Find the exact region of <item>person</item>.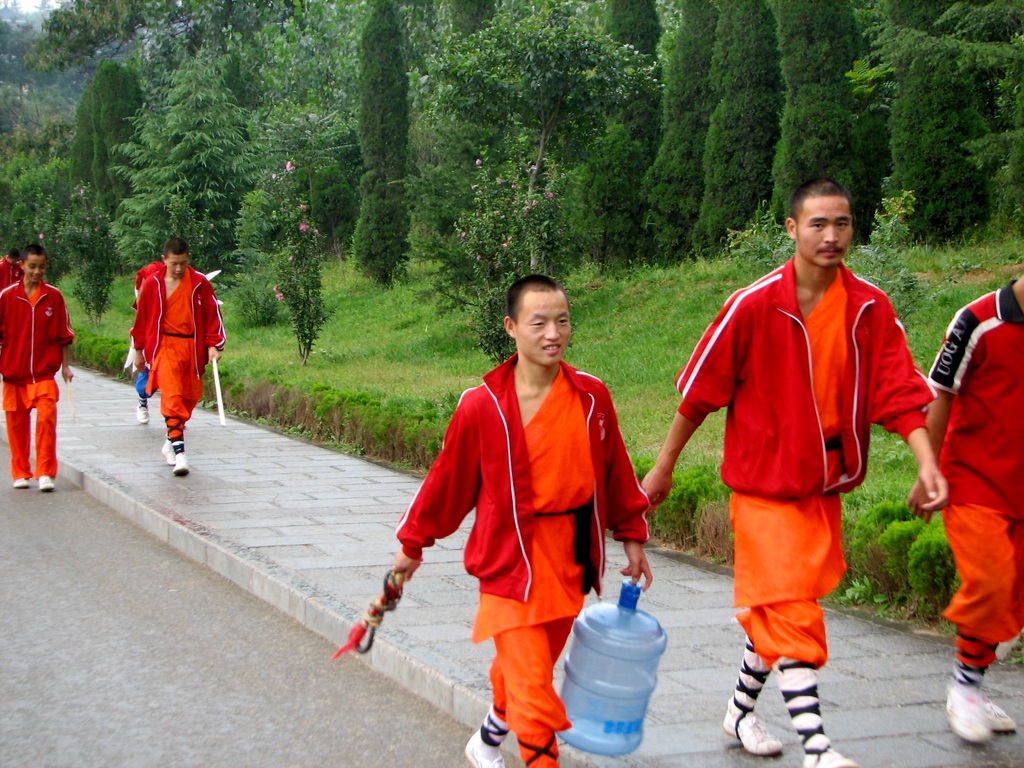
Exact region: (386,276,657,767).
